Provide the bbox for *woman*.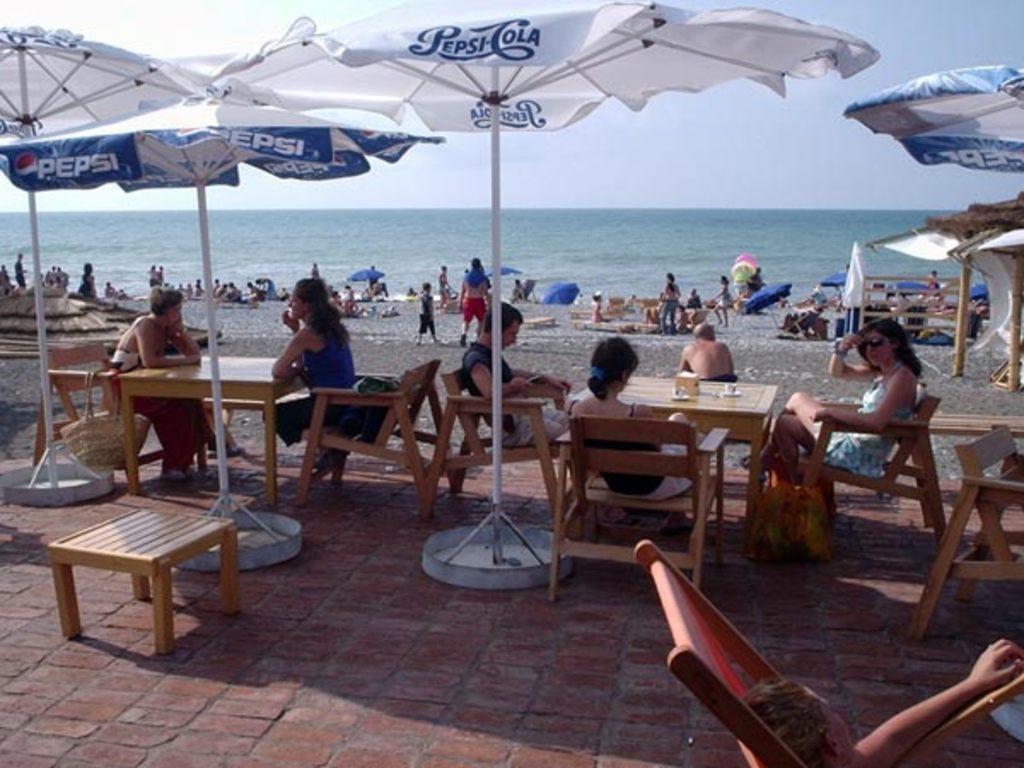
box=[109, 278, 215, 481].
